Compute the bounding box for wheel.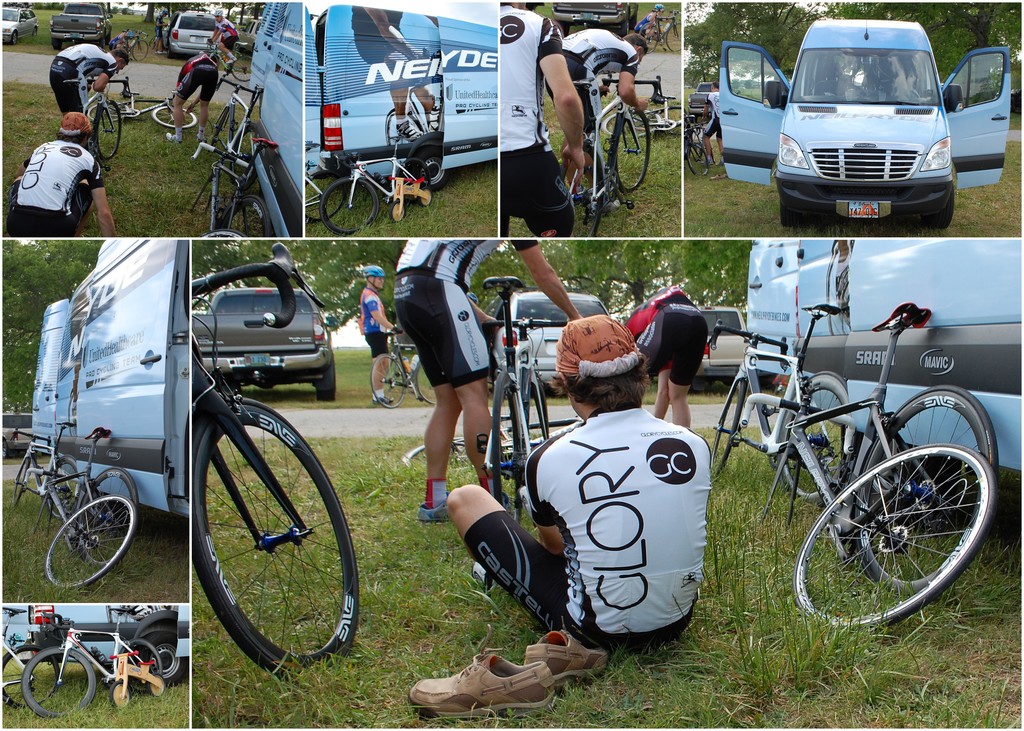
x1=152, y1=106, x2=197, y2=129.
